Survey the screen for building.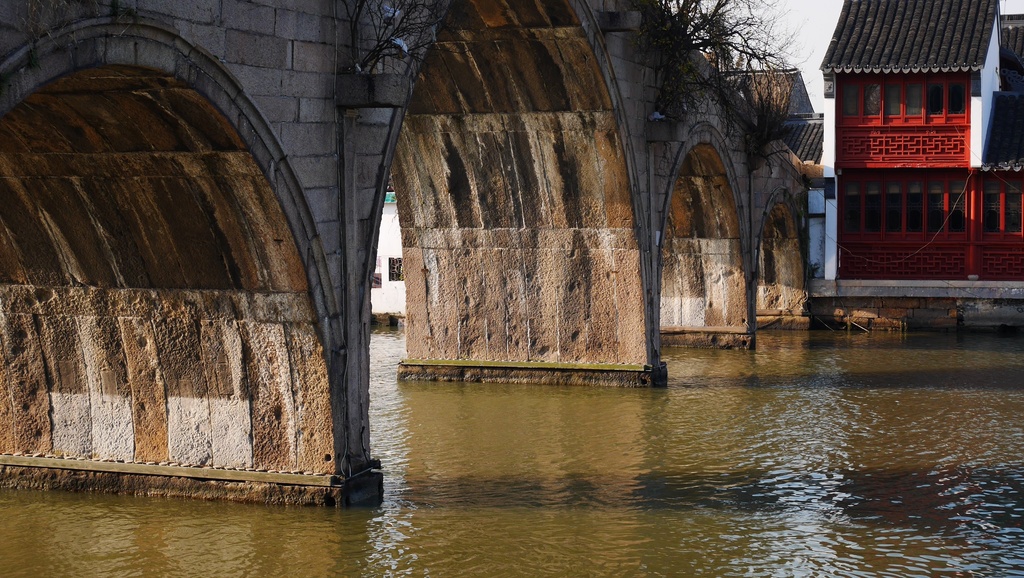
Survey found: (820, 0, 1023, 285).
